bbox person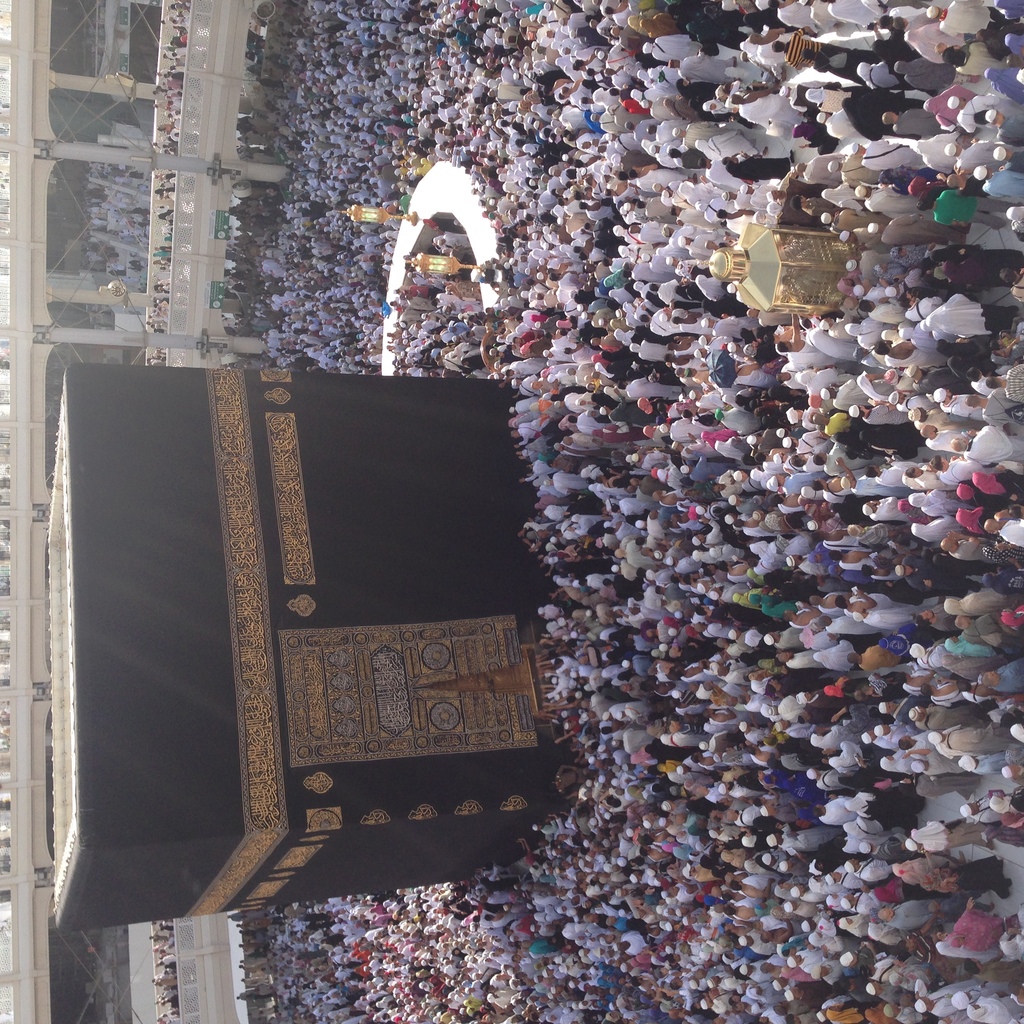
rect(847, 397, 918, 424)
